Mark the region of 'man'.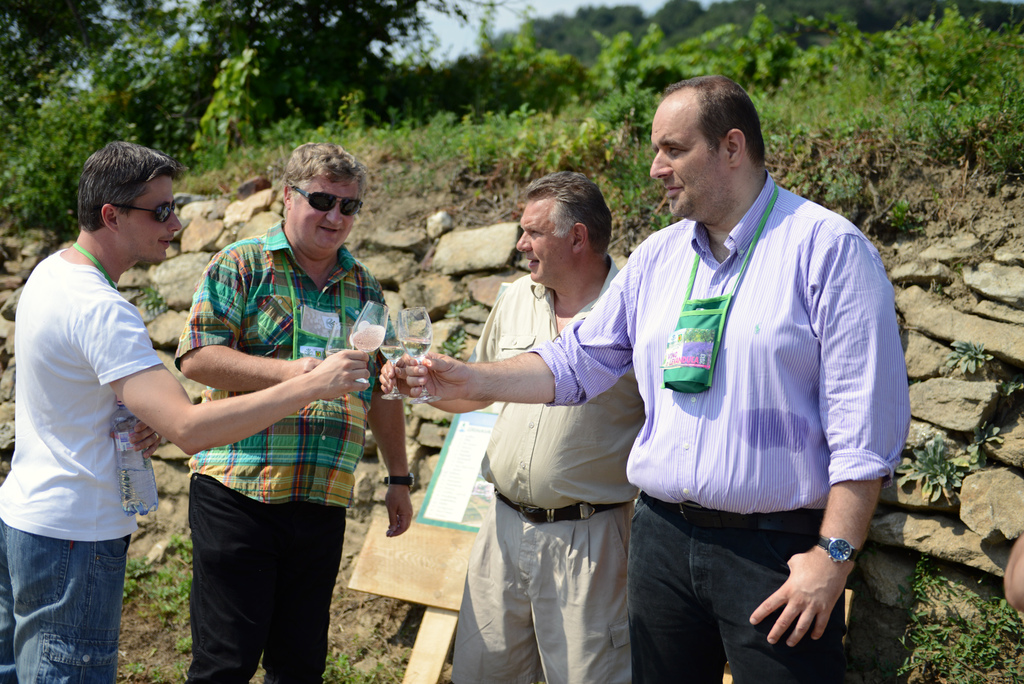
Region: <bbox>404, 74, 913, 683</bbox>.
